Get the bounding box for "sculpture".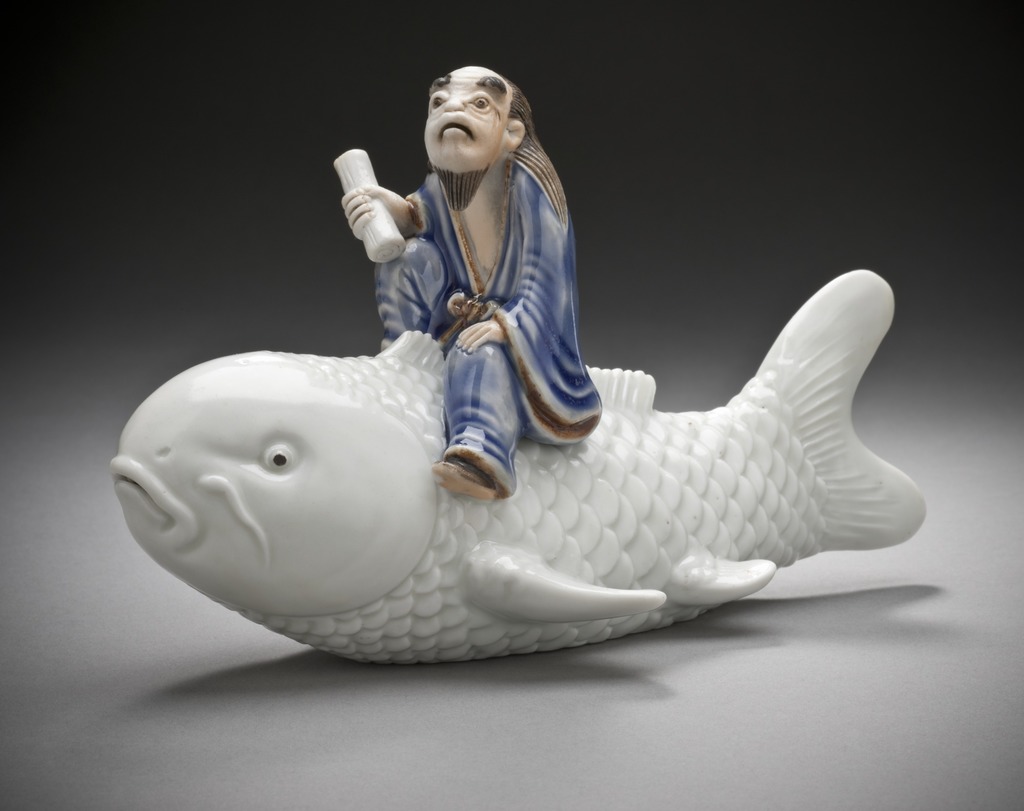
Rect(102, 51, 934, 663).
